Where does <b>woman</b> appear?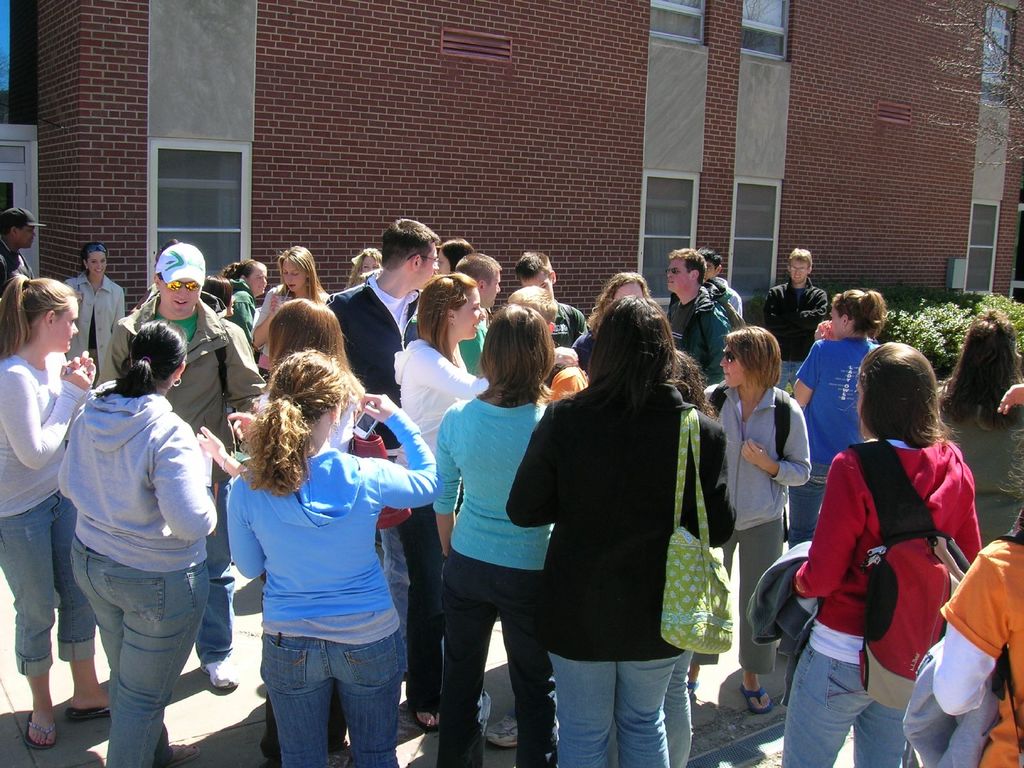
Appears at Rect(516, 269, 720, 766).
